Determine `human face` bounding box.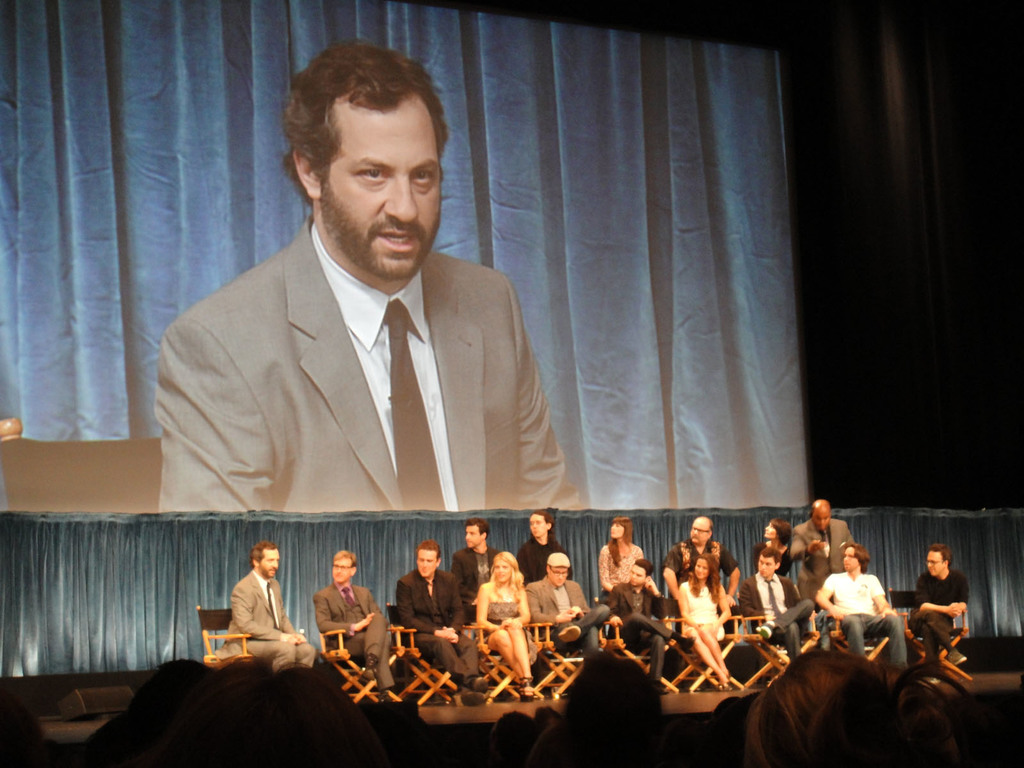
Determined: box=[696, 563, 708, 581].
